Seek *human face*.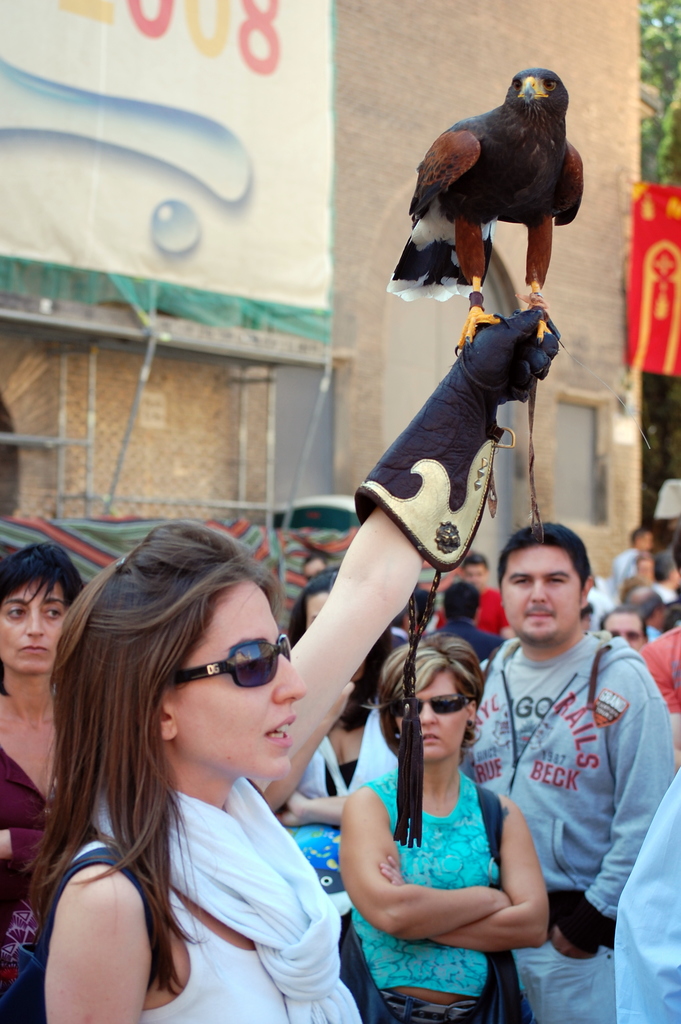
detection(179, 588, 301, 770).
